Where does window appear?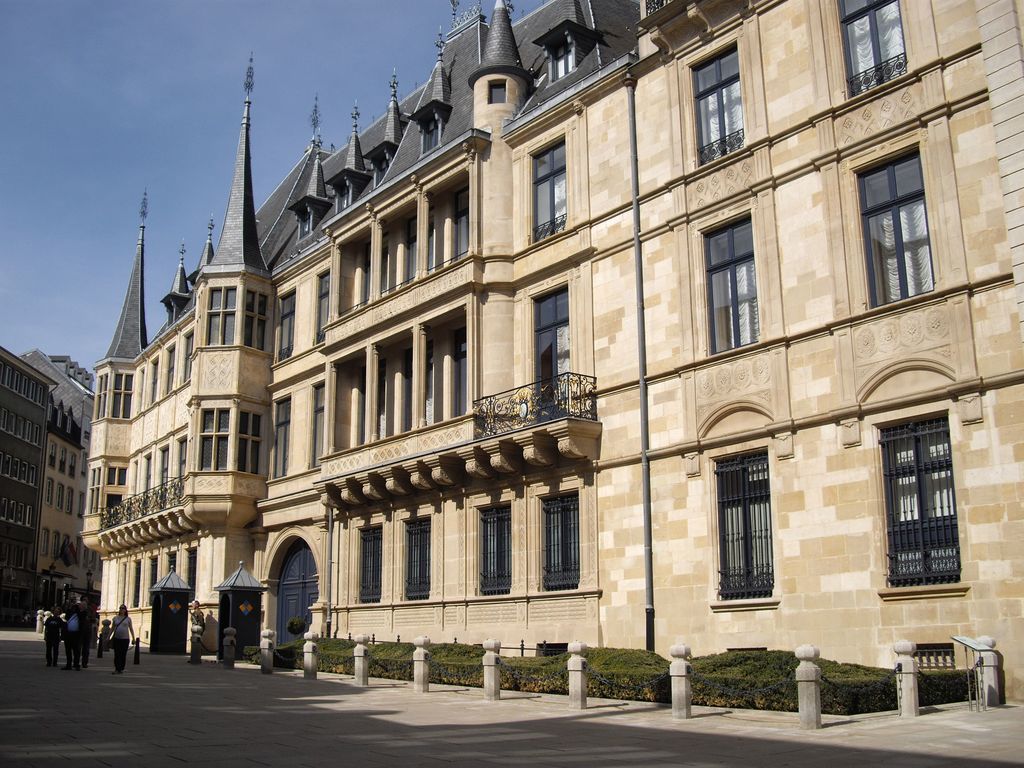
Appears at {"left": 541, "top": 493, "right": 581, "bottom": 594}.
